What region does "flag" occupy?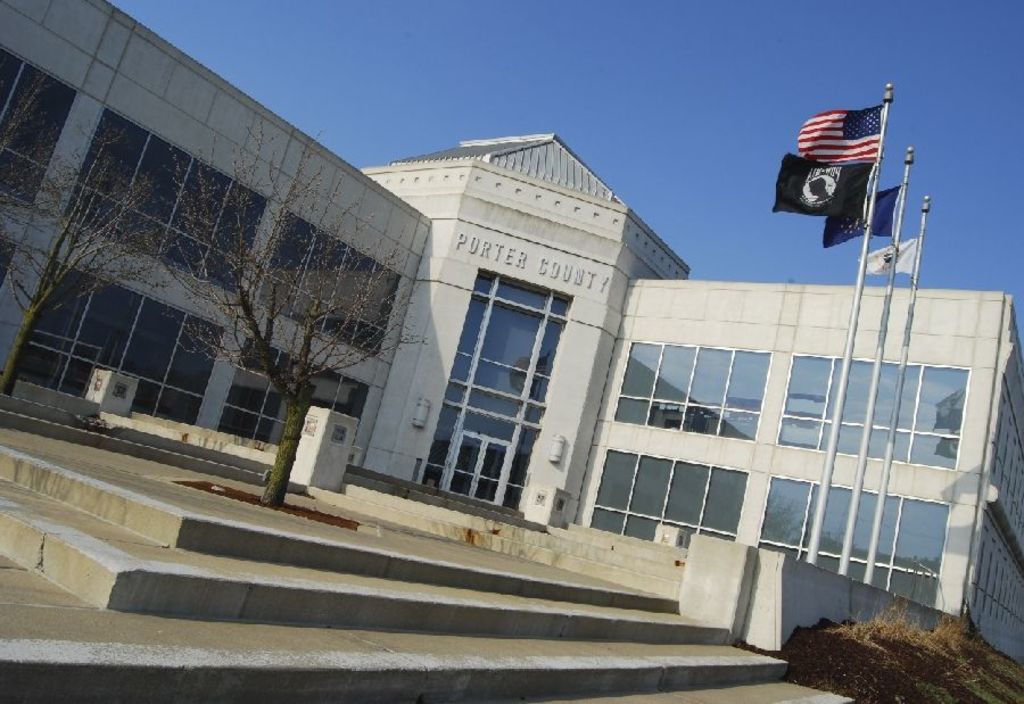
(left=854, top=239, right=924, bottom=276).
